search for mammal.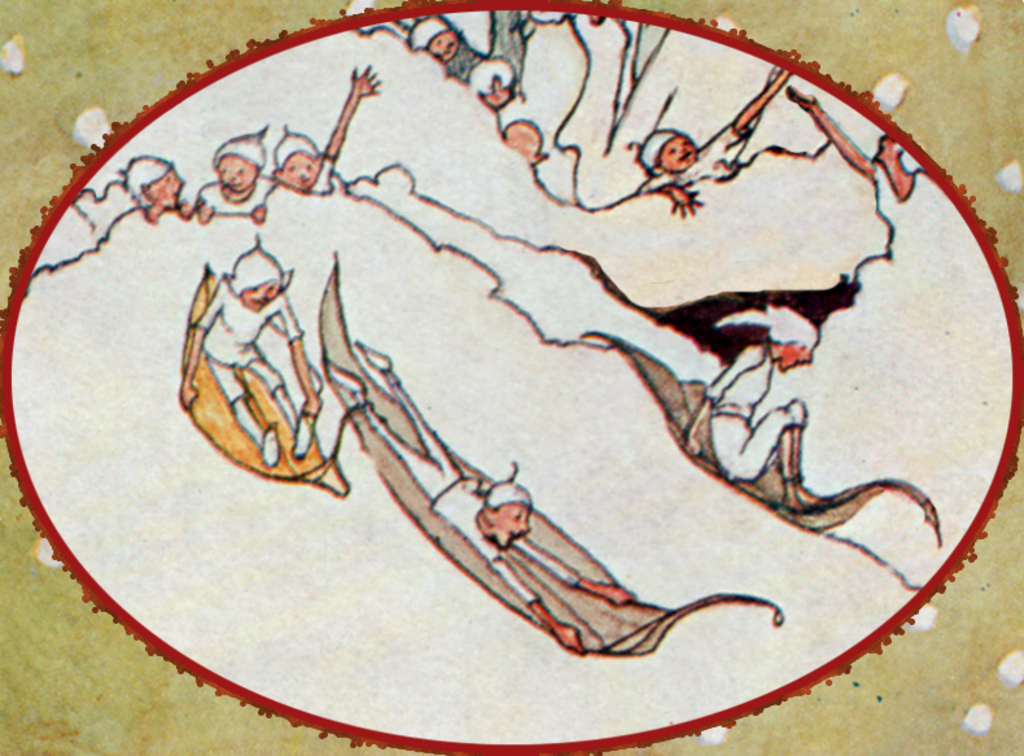
Found at region(499, 114, 552, 163).
